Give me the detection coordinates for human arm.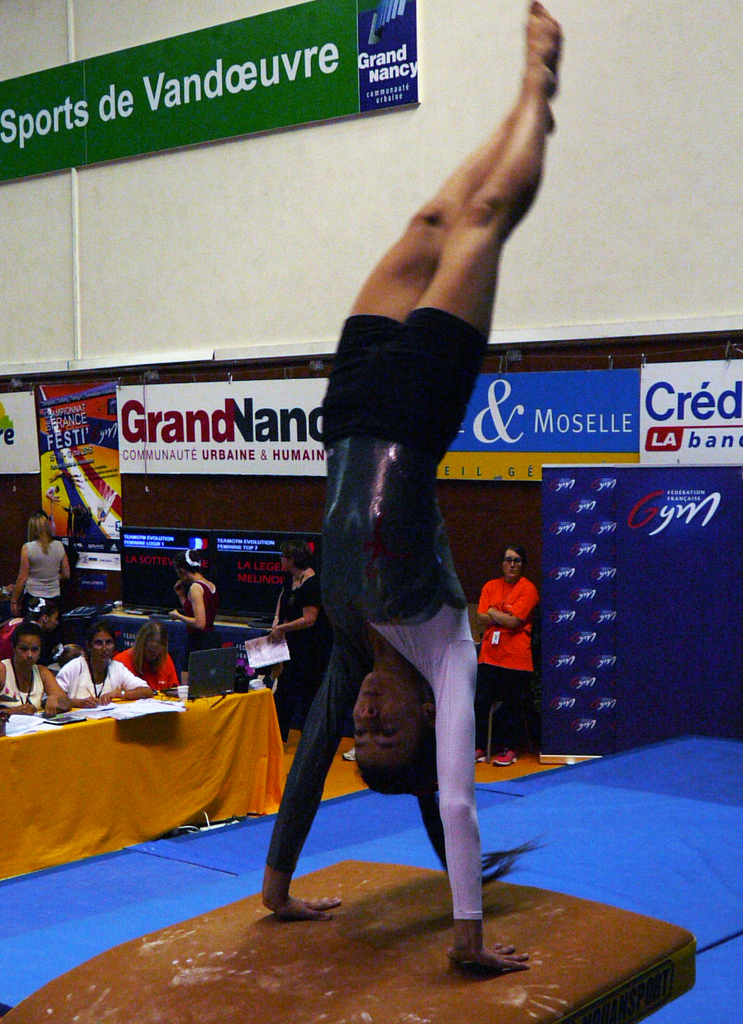
locate(8, 540, 39, 624).
